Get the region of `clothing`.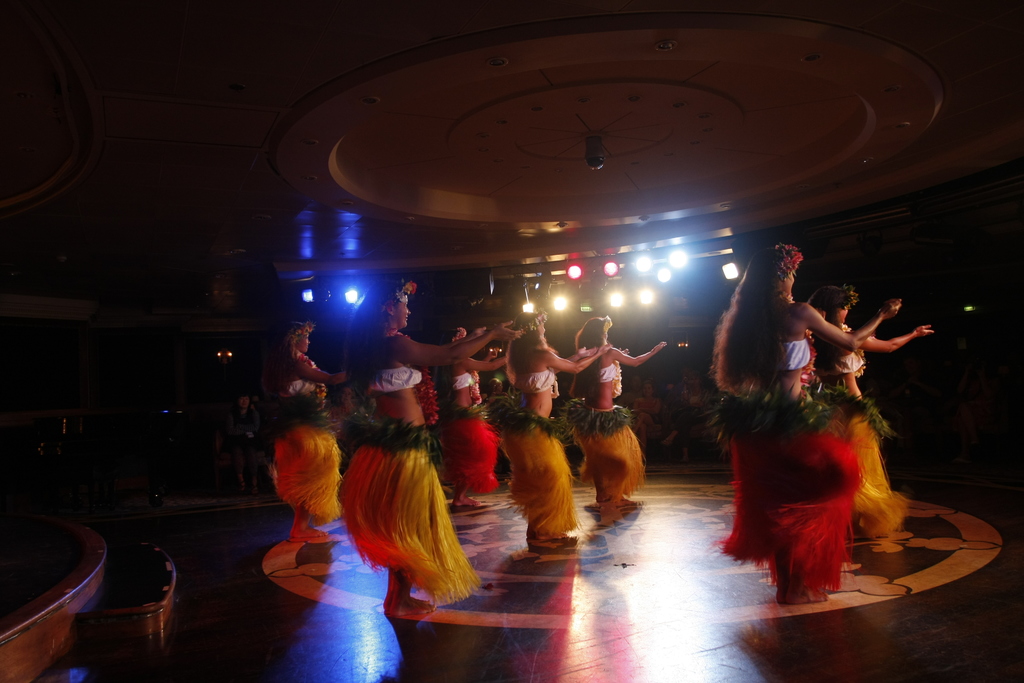
(497,414,580,541).
